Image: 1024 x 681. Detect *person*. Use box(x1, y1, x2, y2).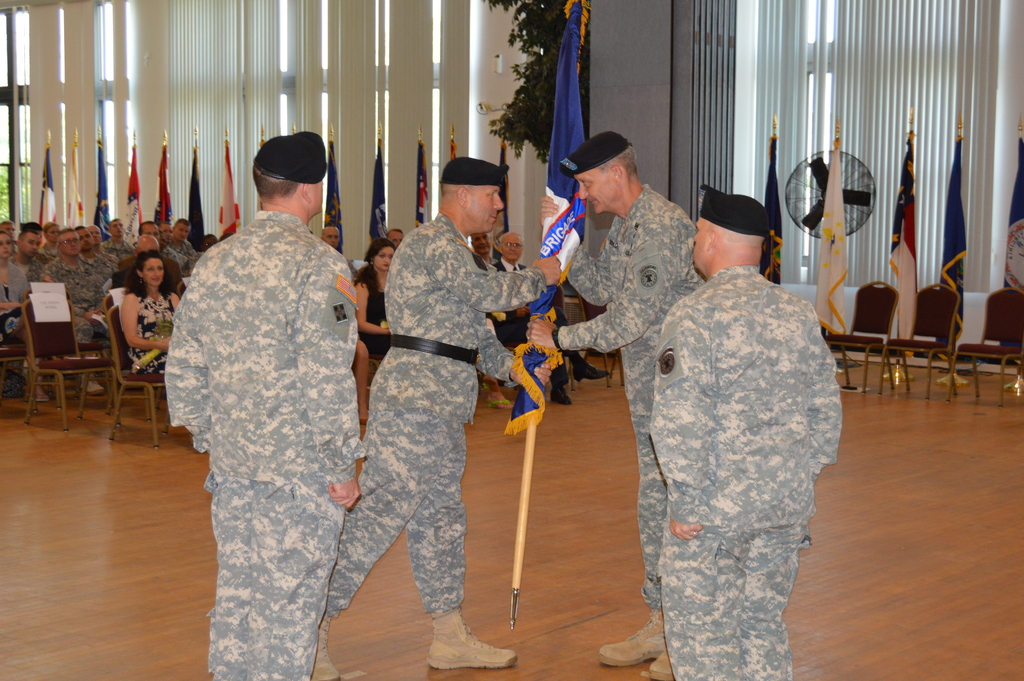
box(525, 126, 709, 680).
